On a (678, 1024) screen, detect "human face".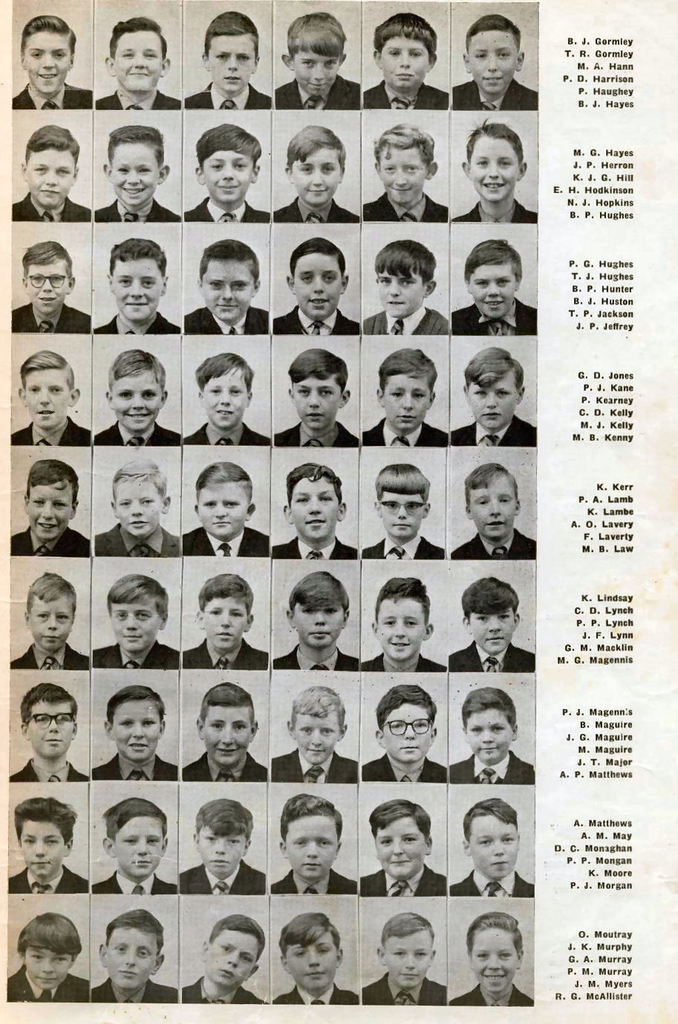
bbox=(111, 258, 157, 320).
